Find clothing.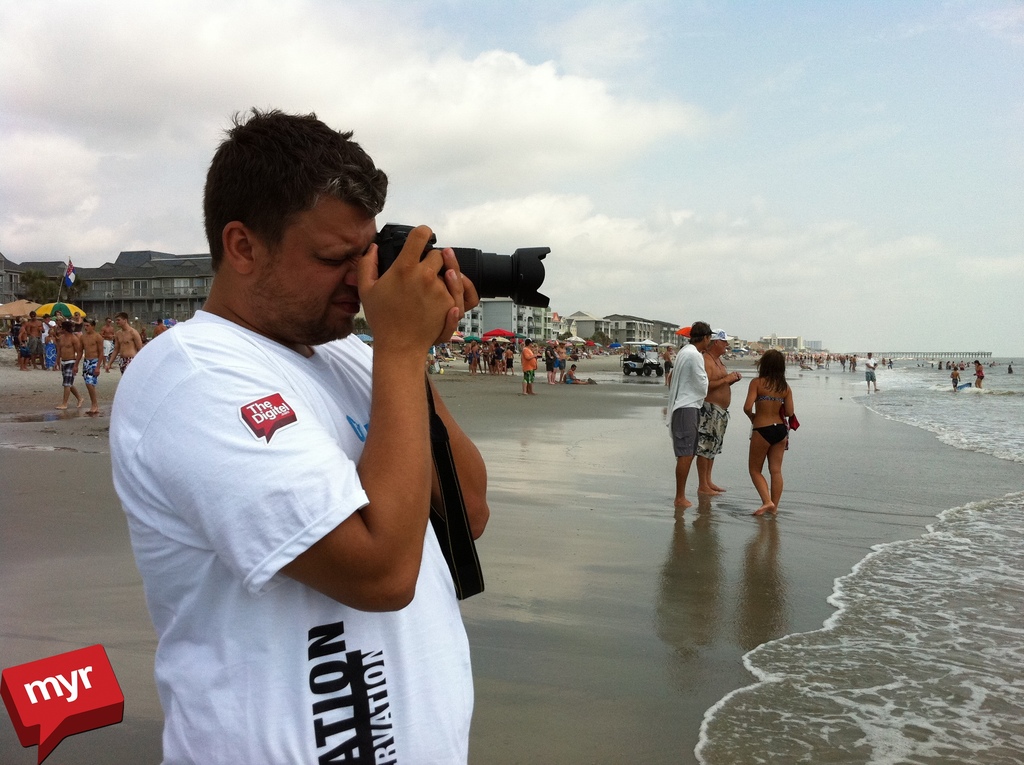
locate(749, 416, 791, 453).
